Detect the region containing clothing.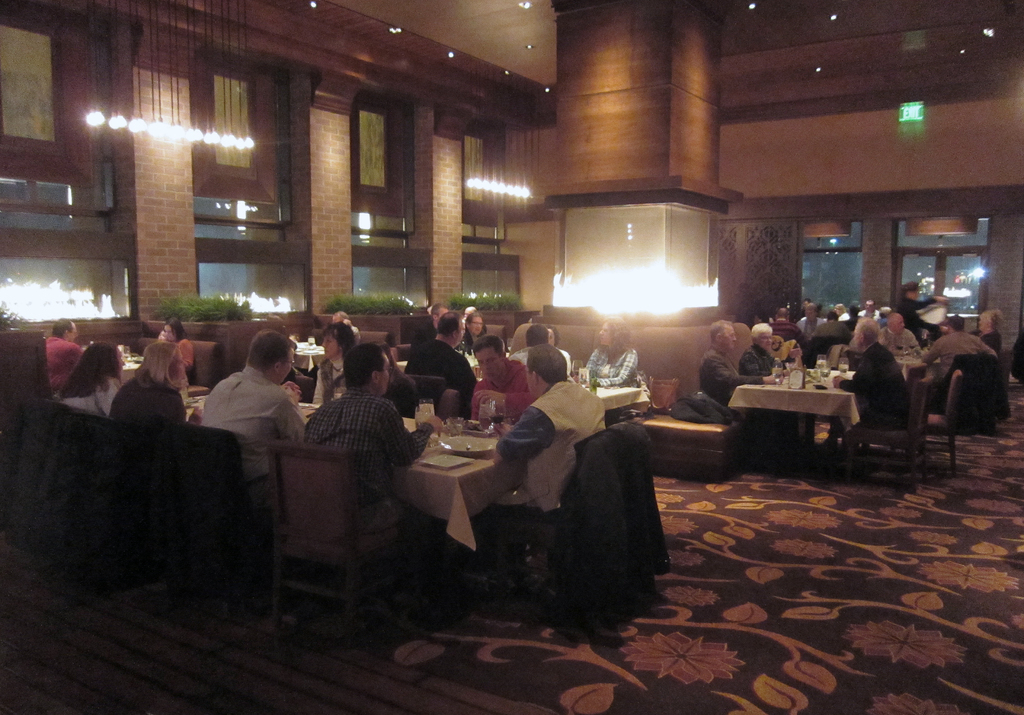
Rect(465, 327, 497, 360).
